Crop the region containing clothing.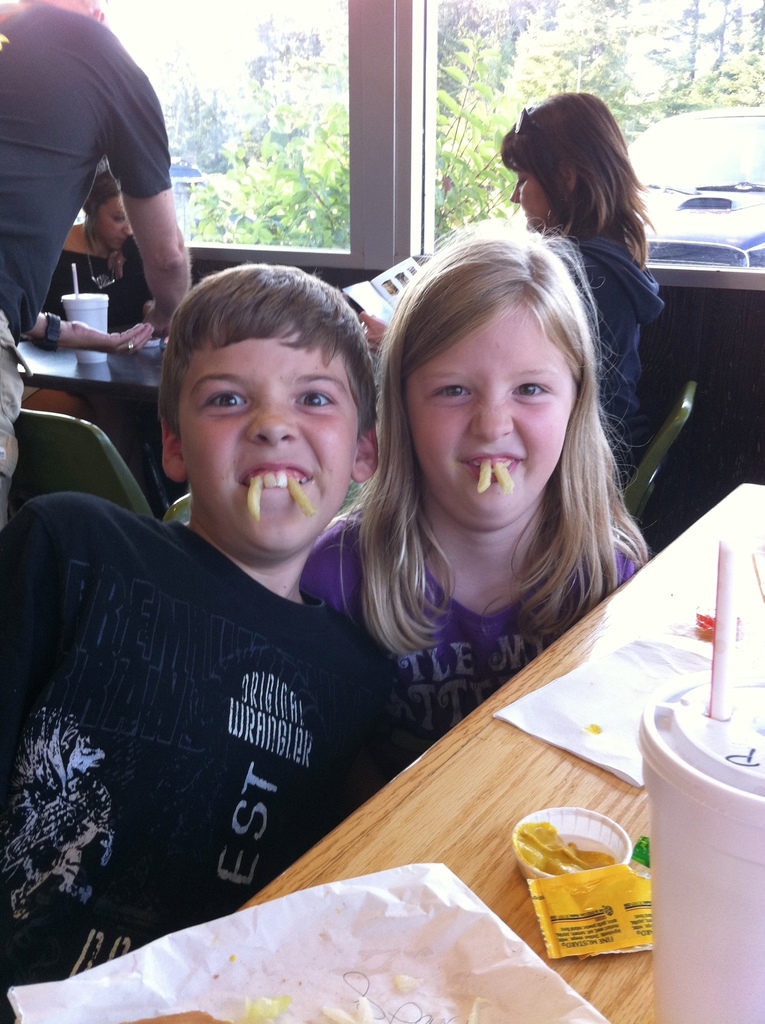
Crop region: select_region(0, 495, 435, 1023).
